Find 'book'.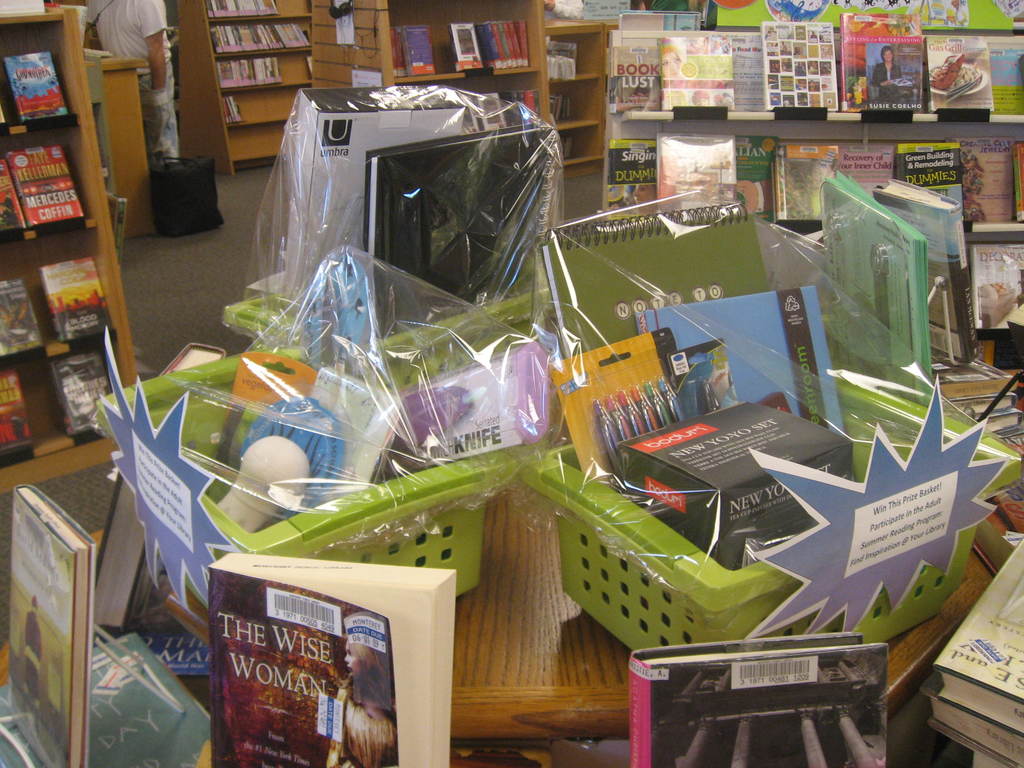
627,281,849,433.
